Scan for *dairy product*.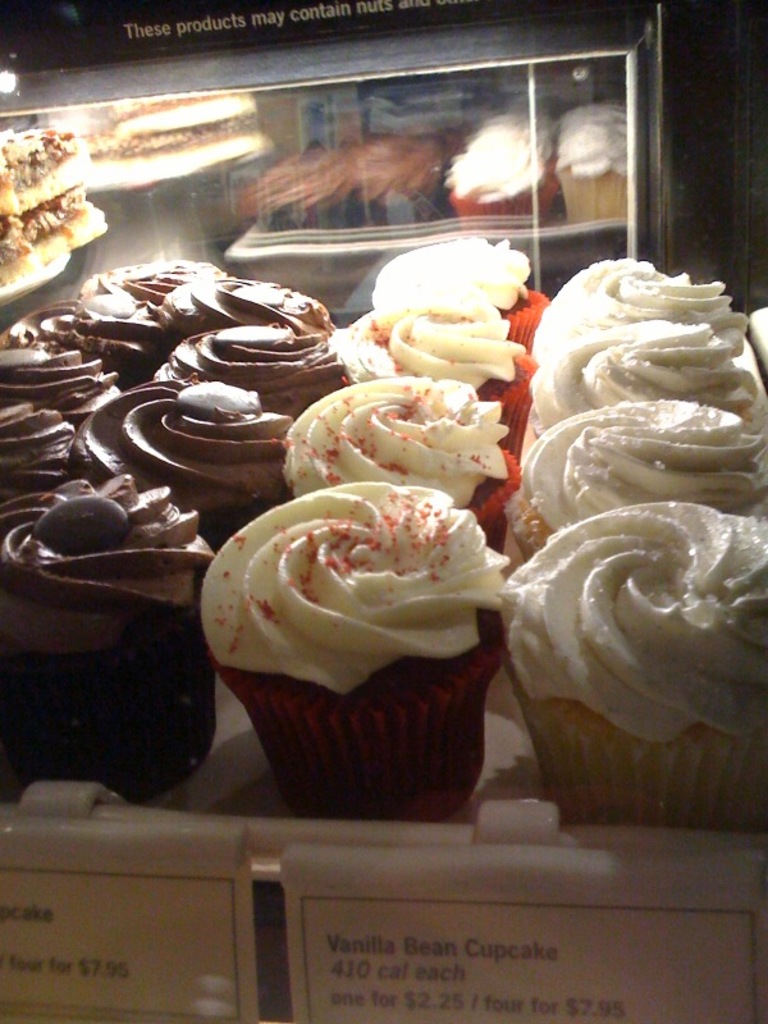
Scan result: detection(390, 238, 535, 328).
